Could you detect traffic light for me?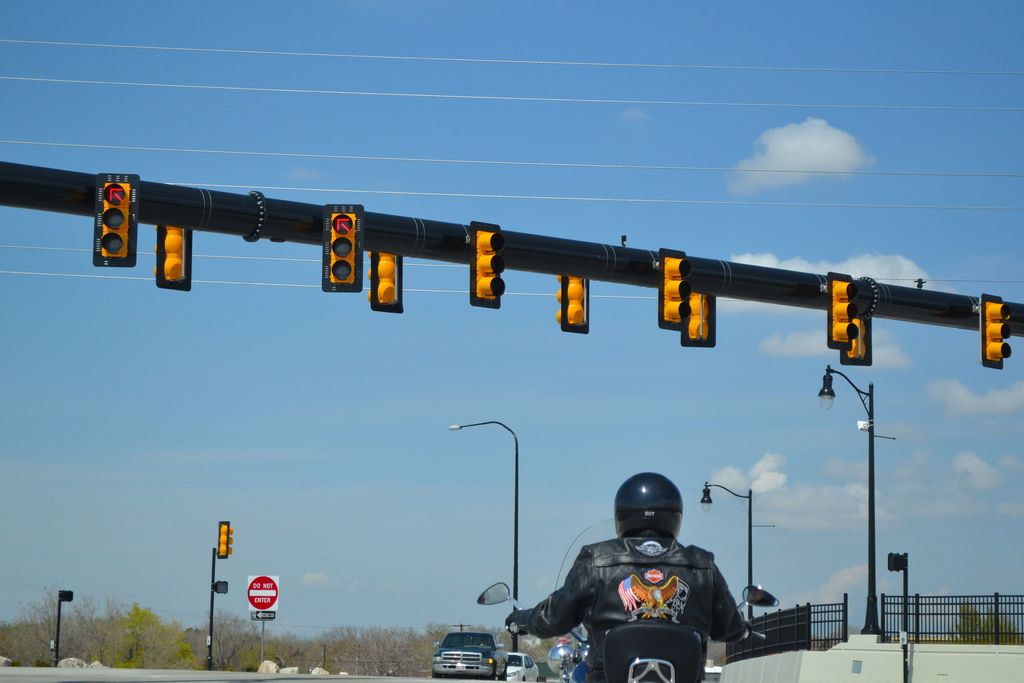
Detection result: box=[214, 579, 230, 594].
